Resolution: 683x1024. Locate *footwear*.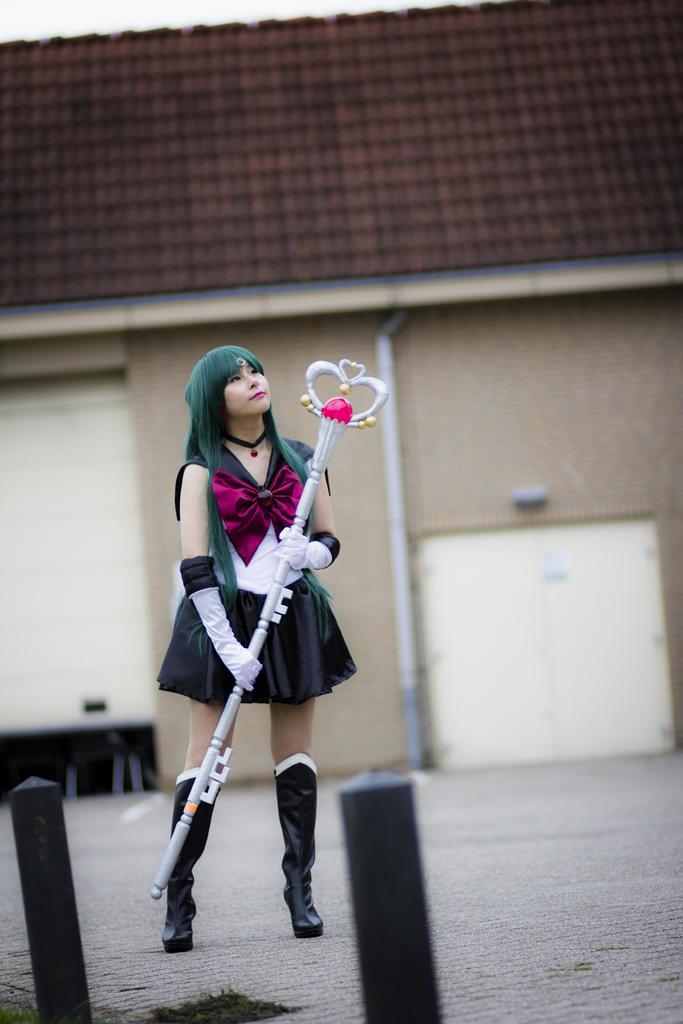
{"x1": 164, "y1": 764, "x2": 224, "y2": 952}.
